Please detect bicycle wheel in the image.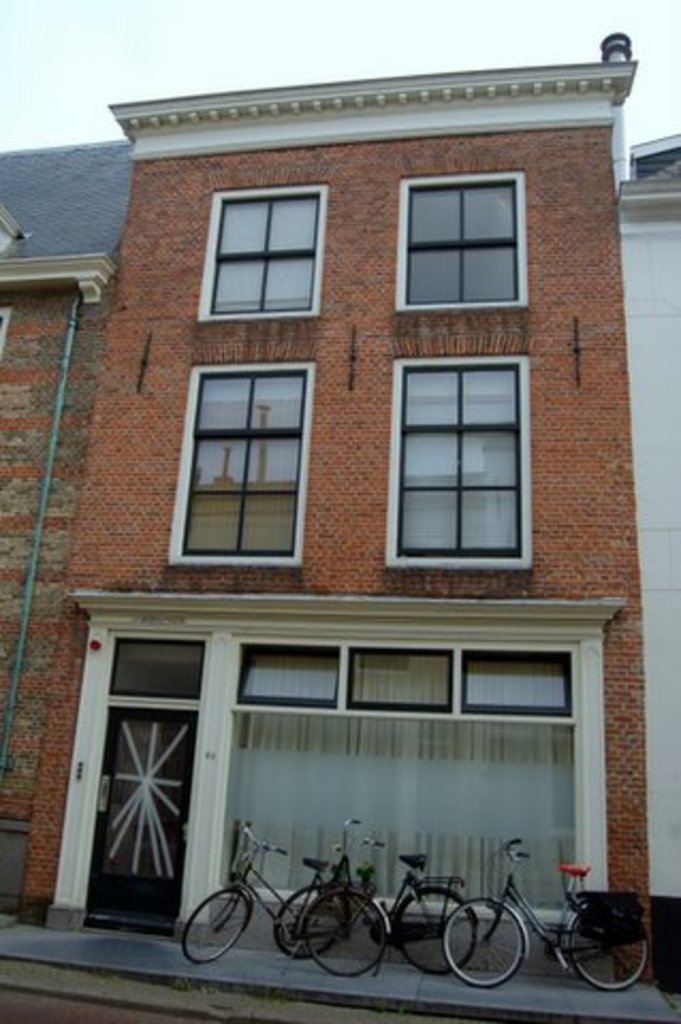
detection(299, 883, 386, 977).
